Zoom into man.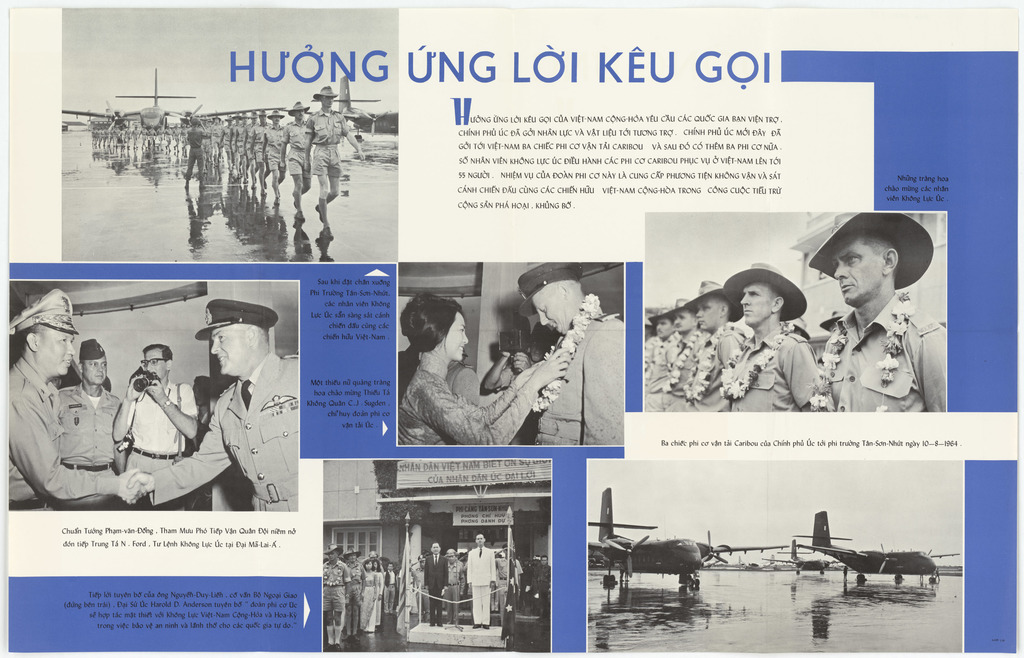
Zoom target: 345:548:366:638.
